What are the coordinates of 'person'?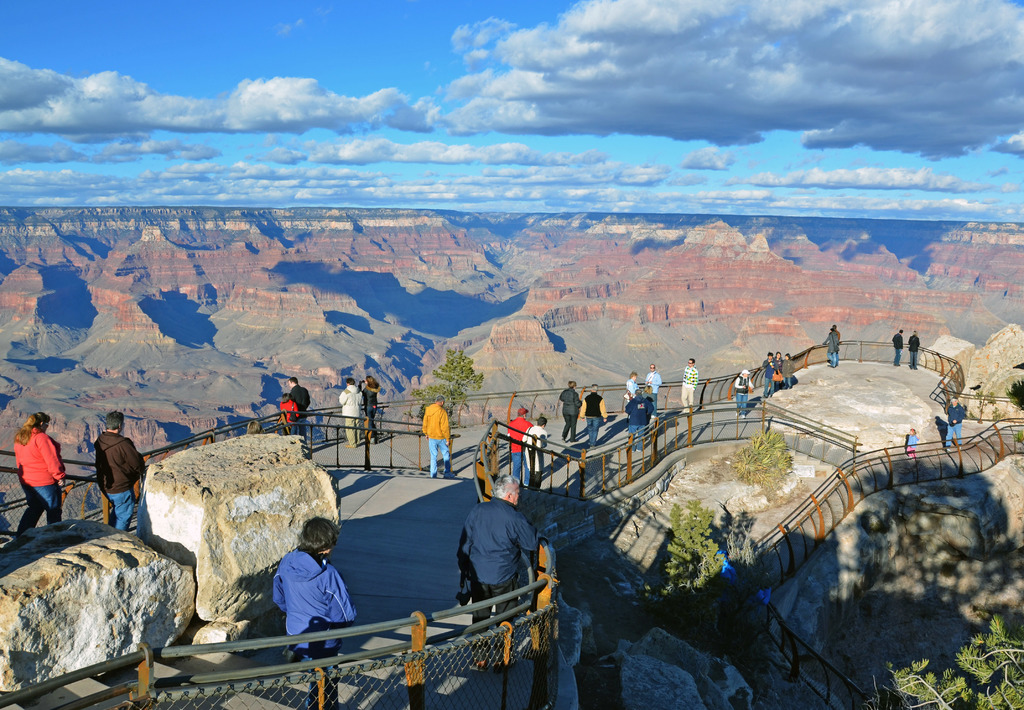
box(781, 352, 794, 389).
